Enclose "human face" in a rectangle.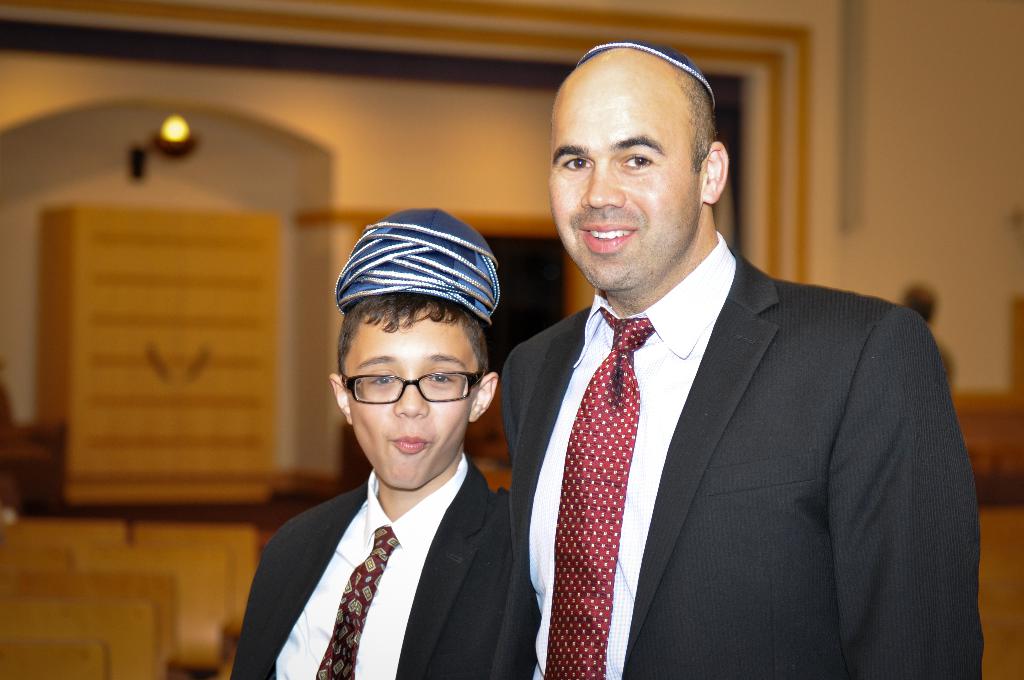
[346, 311, 477, 487].
